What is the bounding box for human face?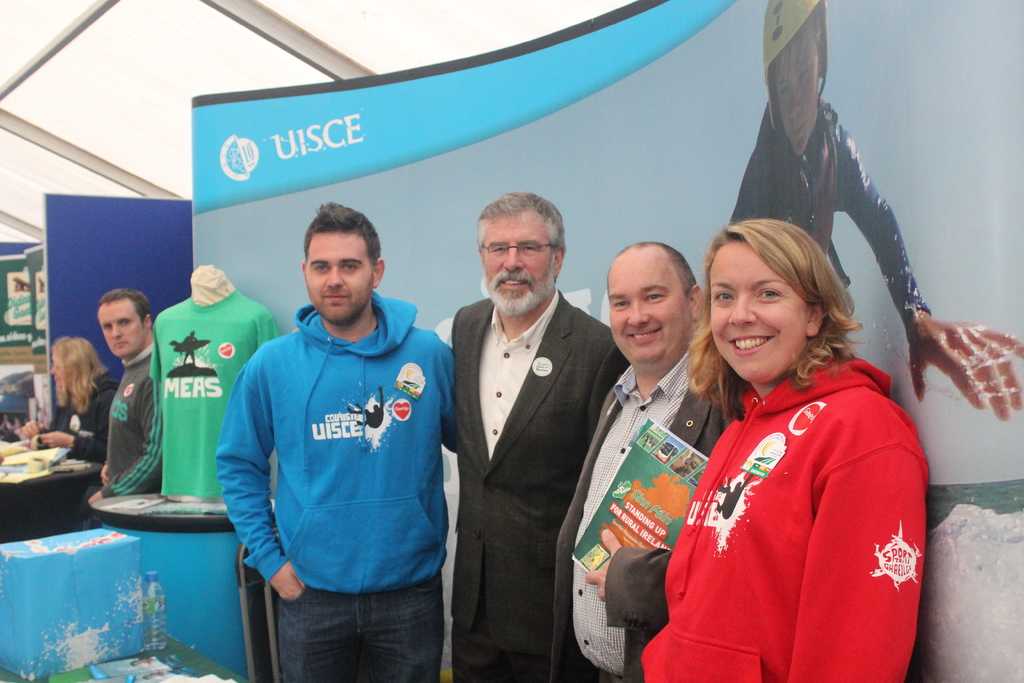
select_region(484, 211, 553, 315).
